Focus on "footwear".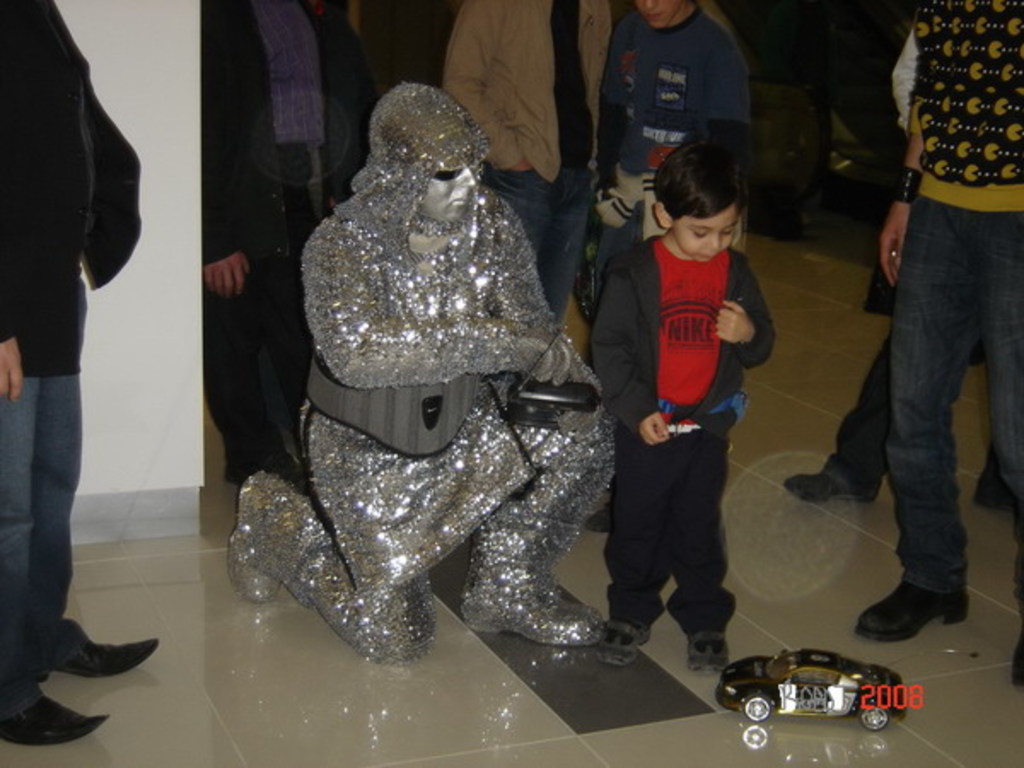
Focused at 222,447,311,490.
